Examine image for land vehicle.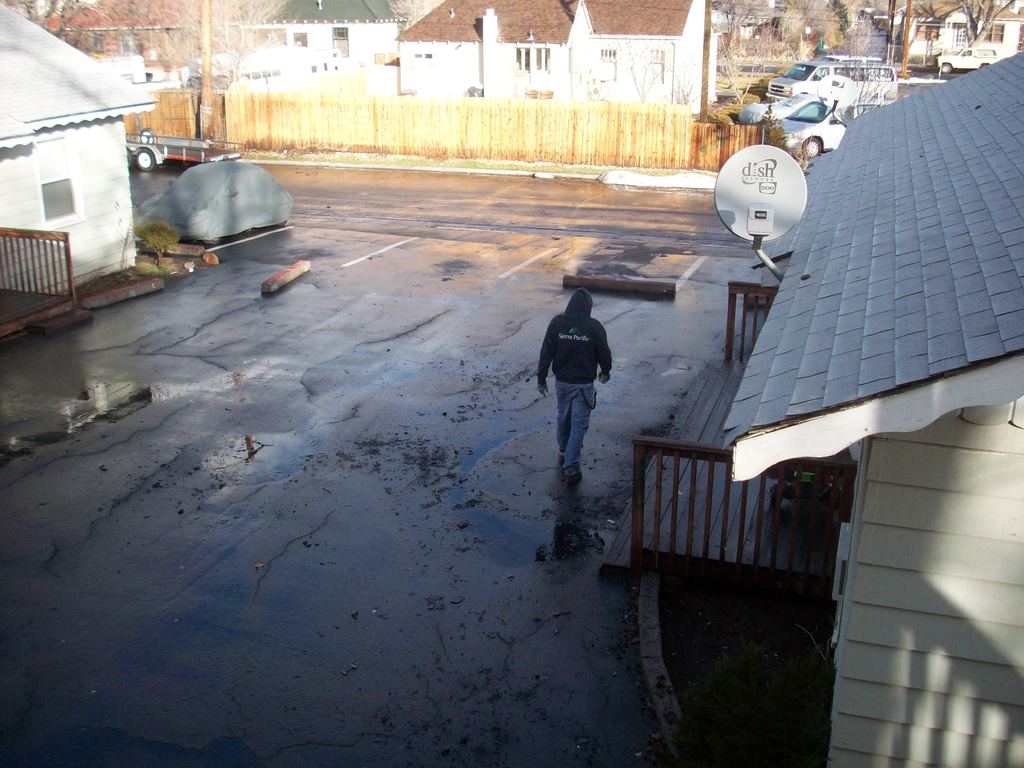
Examination result: (left=122, top=134, right=244, bottom=168).
